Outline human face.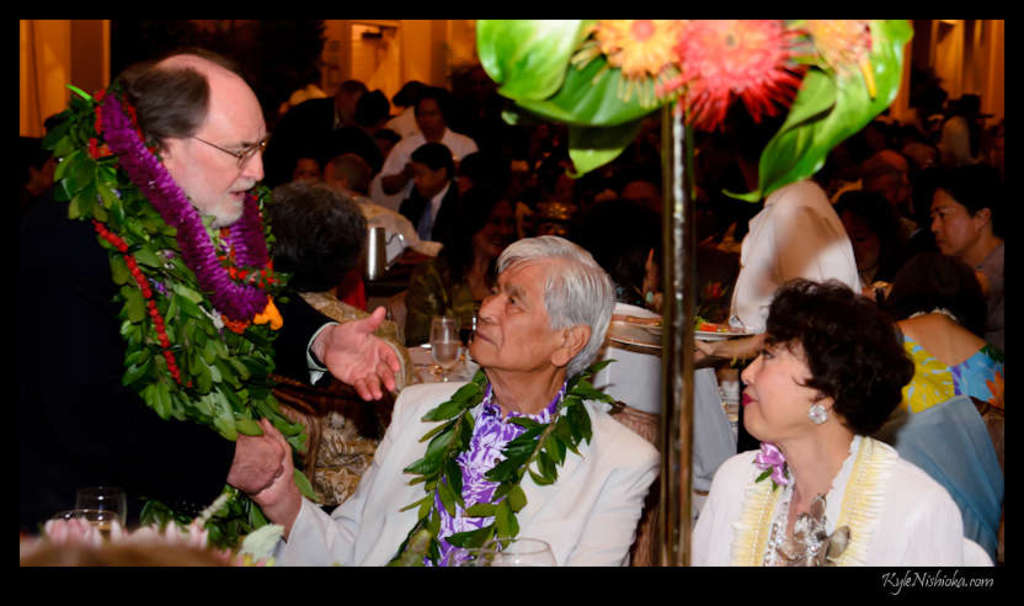
Outline: locate(930, 186, 981, 255).
